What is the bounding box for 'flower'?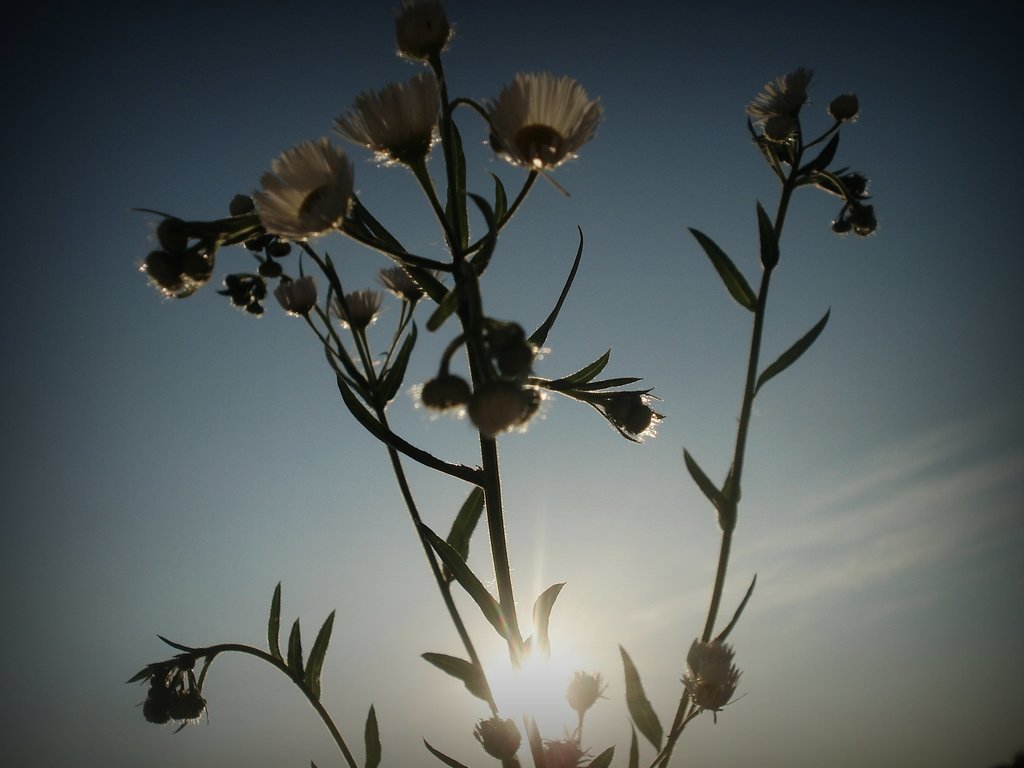
485/728/512/766.
